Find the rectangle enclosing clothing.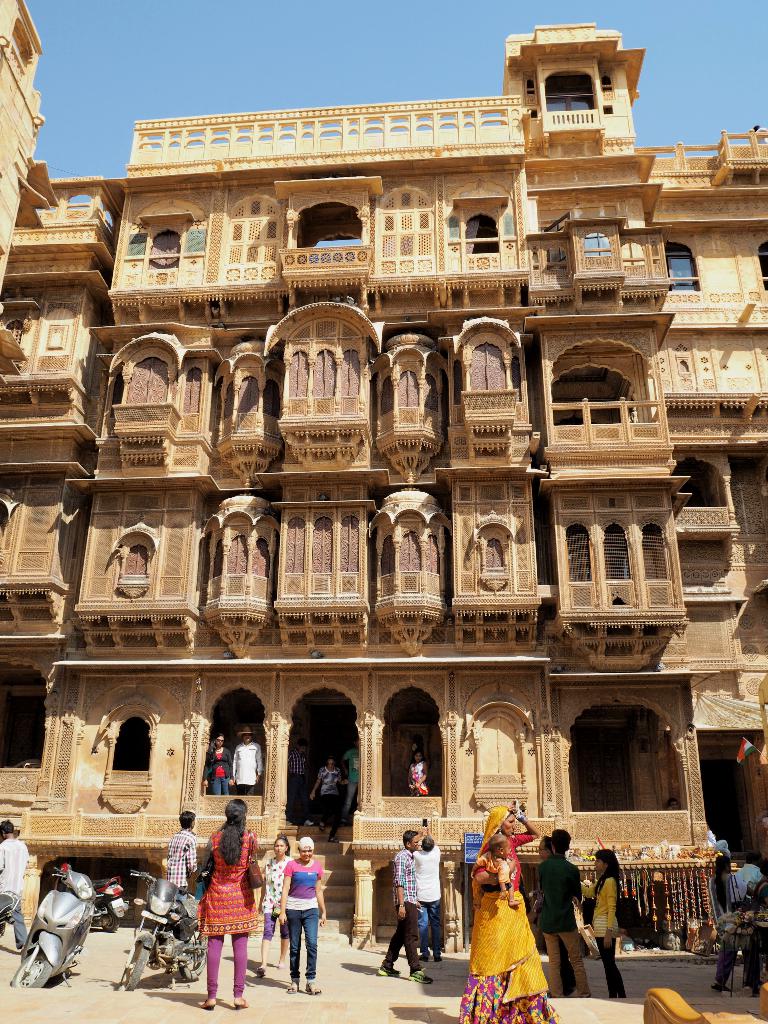
l=707, t=827, r=735, b=858.
